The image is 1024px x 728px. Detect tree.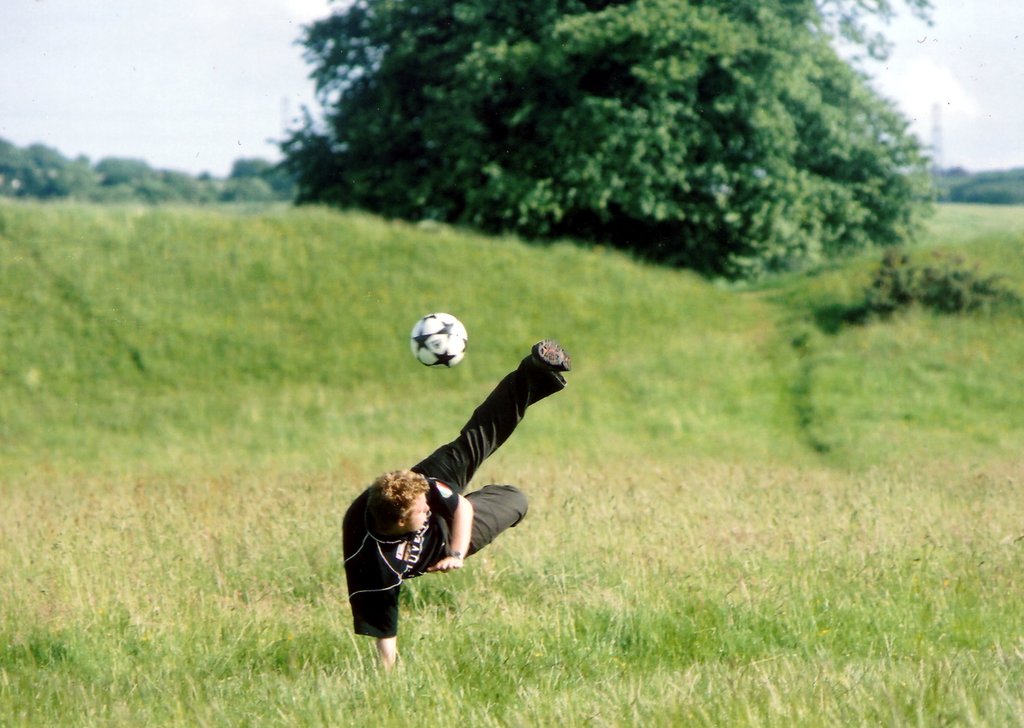
Detection: l=180, t=20, r=971, b=287.
